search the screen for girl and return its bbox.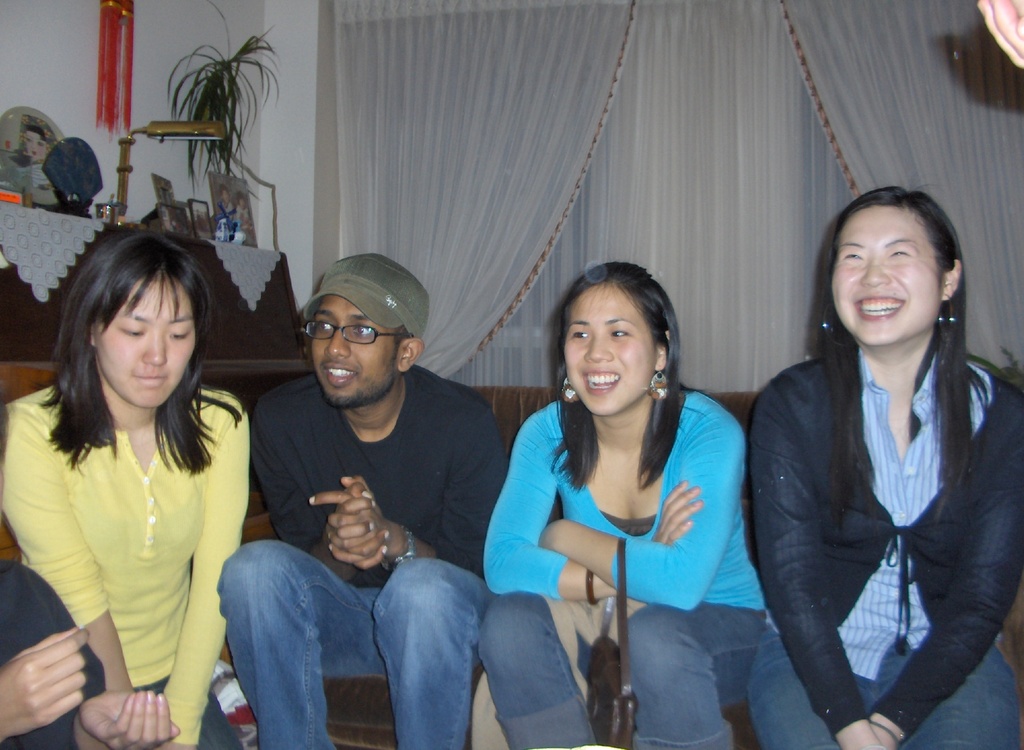
Found: select_region(474, 259, 771, 749).
